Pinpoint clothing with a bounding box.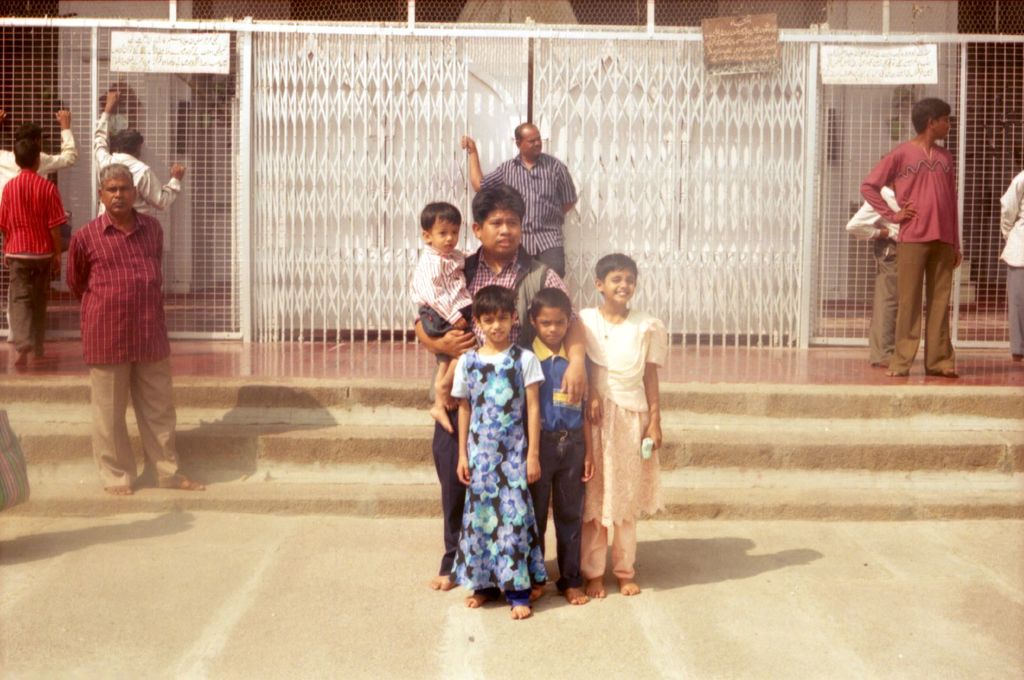
Rect(68, 182, 173, 433).
